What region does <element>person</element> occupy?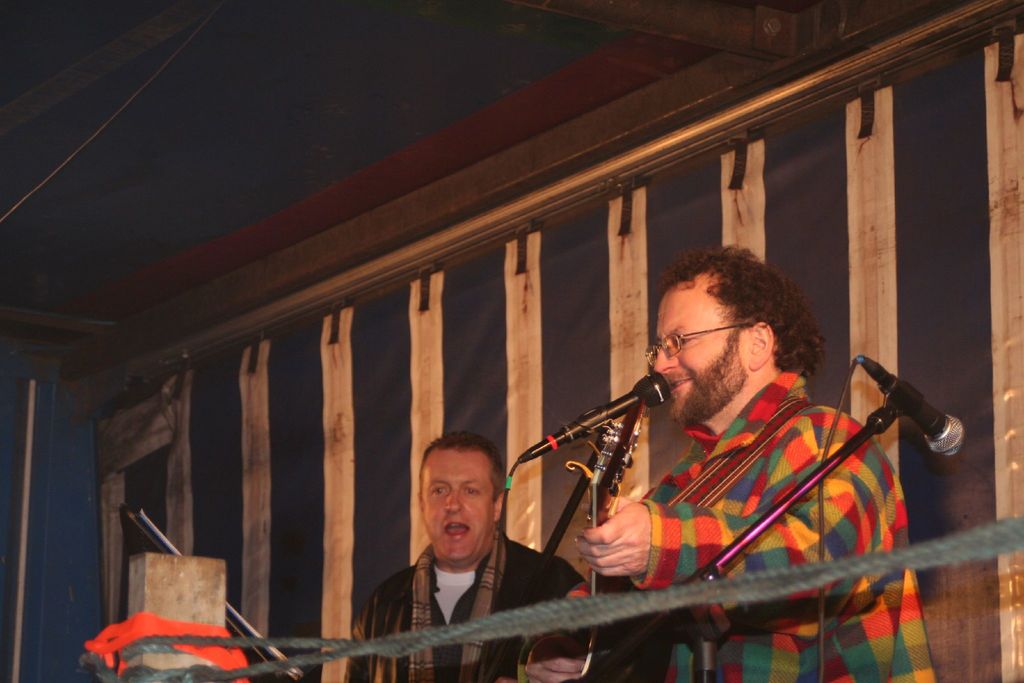
<box>584,240,919,674</box>.
